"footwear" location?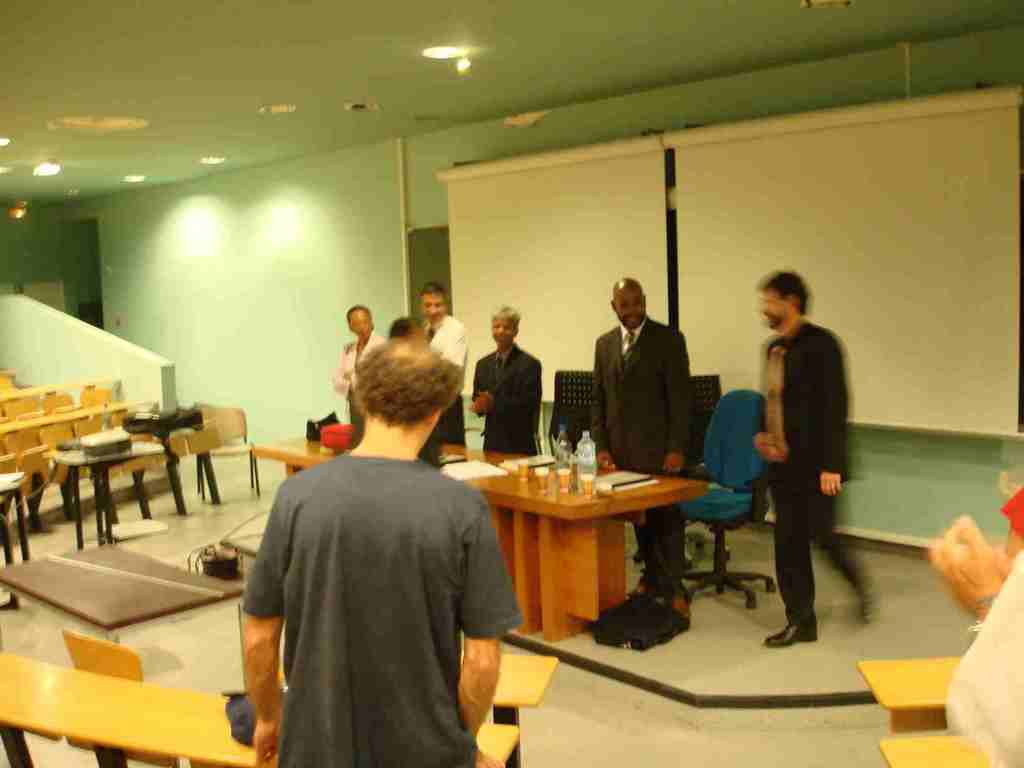
(x1=768, y1=623, x2=817, y2=646)
